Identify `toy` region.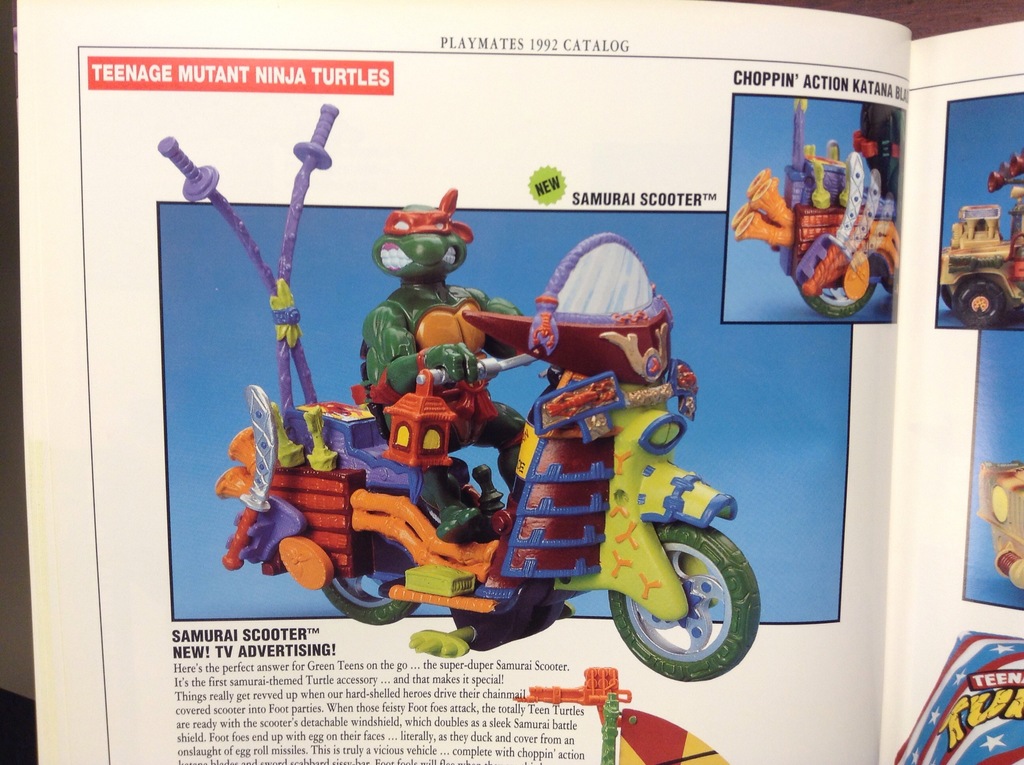
Region: rect(151, 81, 777, 675).
